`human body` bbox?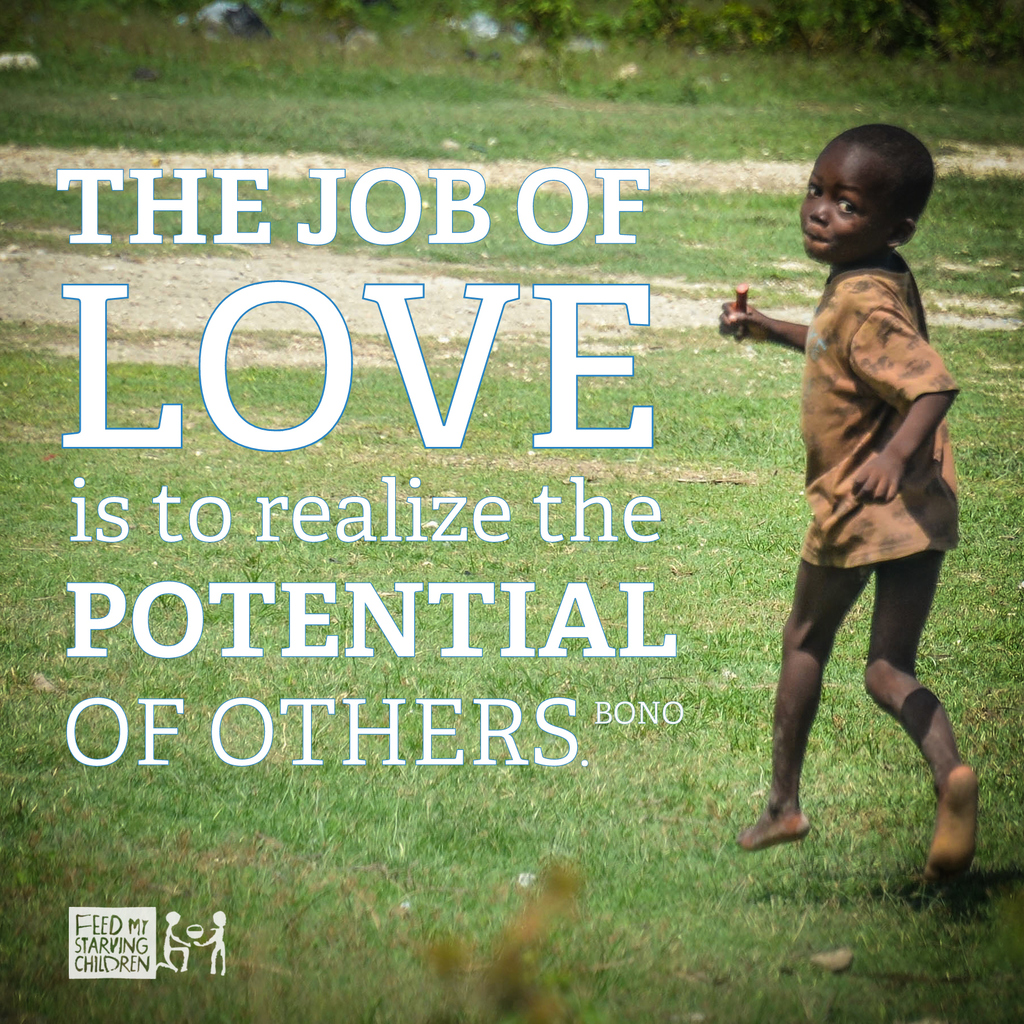
select_region(697, 140, 993, 896)
